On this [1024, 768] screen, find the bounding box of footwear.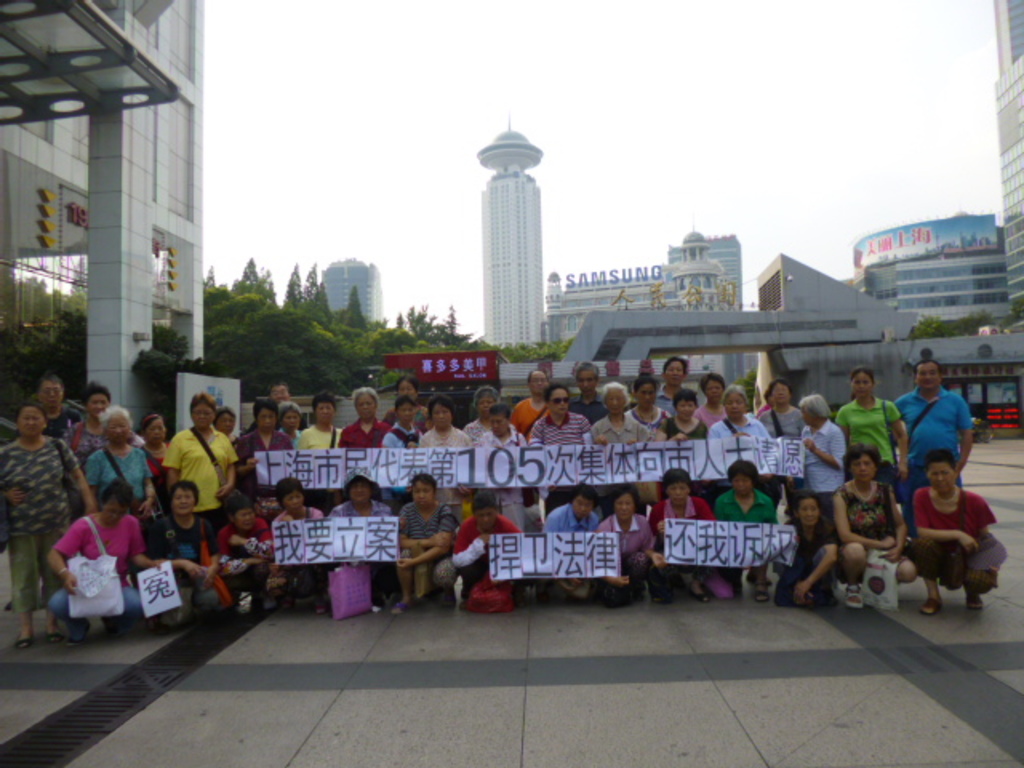
Bounding box: [left=440, top=589, right=454, bottom=605].
